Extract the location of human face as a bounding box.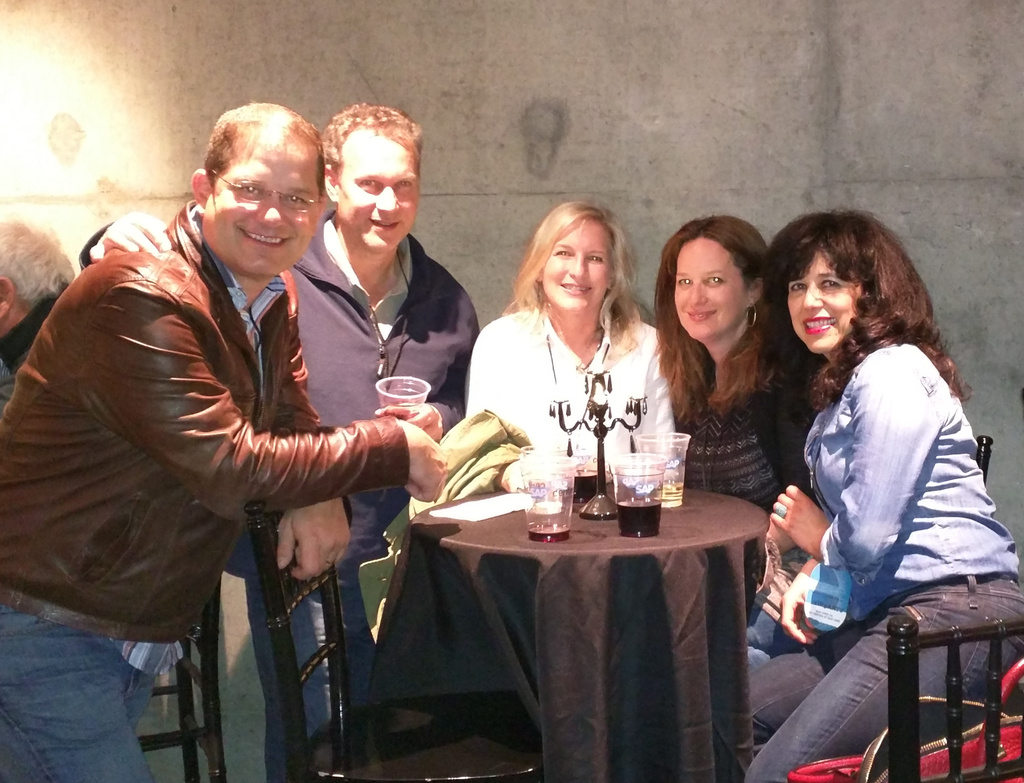
l=785, t=243, r=856, b=352.
